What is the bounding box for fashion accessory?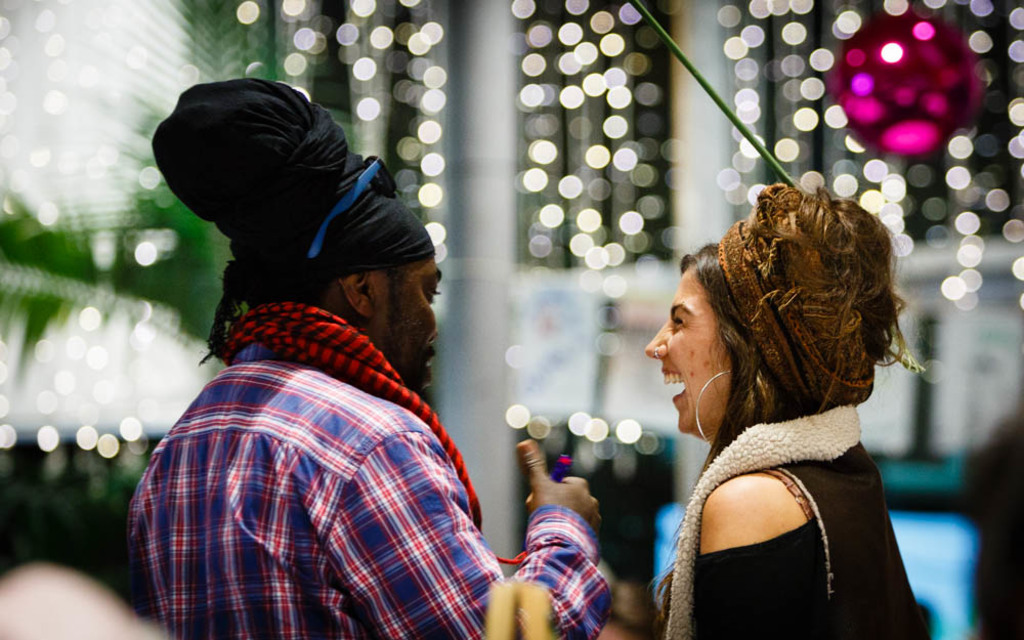
detection(648, 341, 663, 360).
